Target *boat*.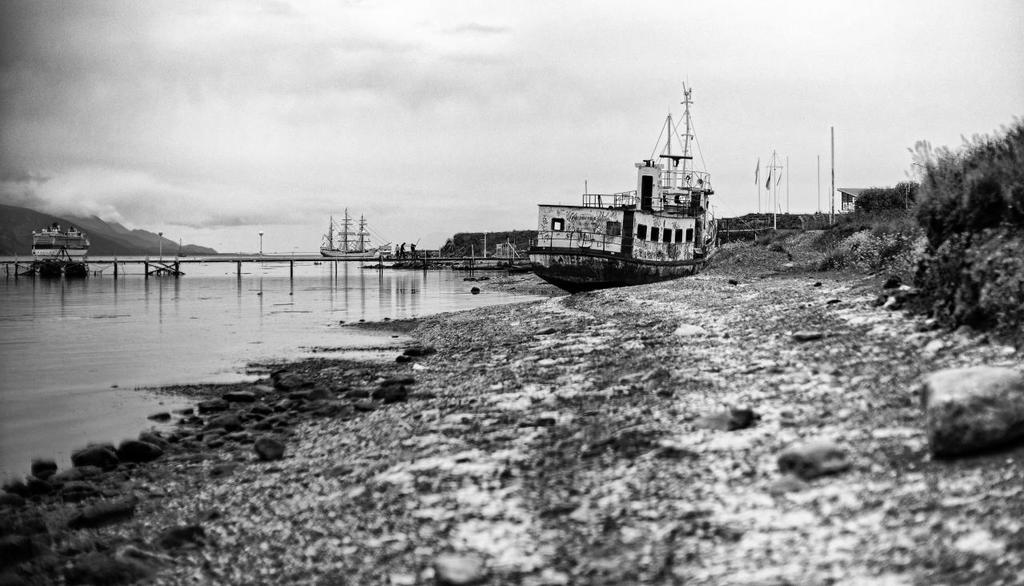
Target region: <bbox>30, 223, 97, 275</bbox>.
